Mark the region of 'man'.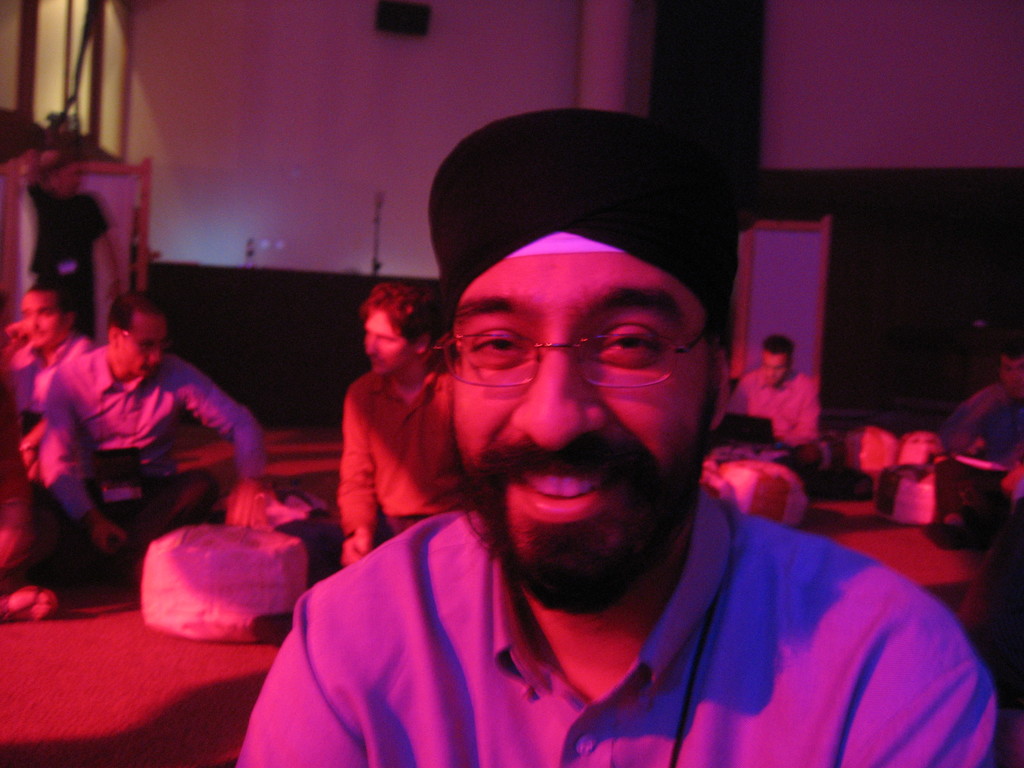
Region: region(949, 341, 1023, 525).
